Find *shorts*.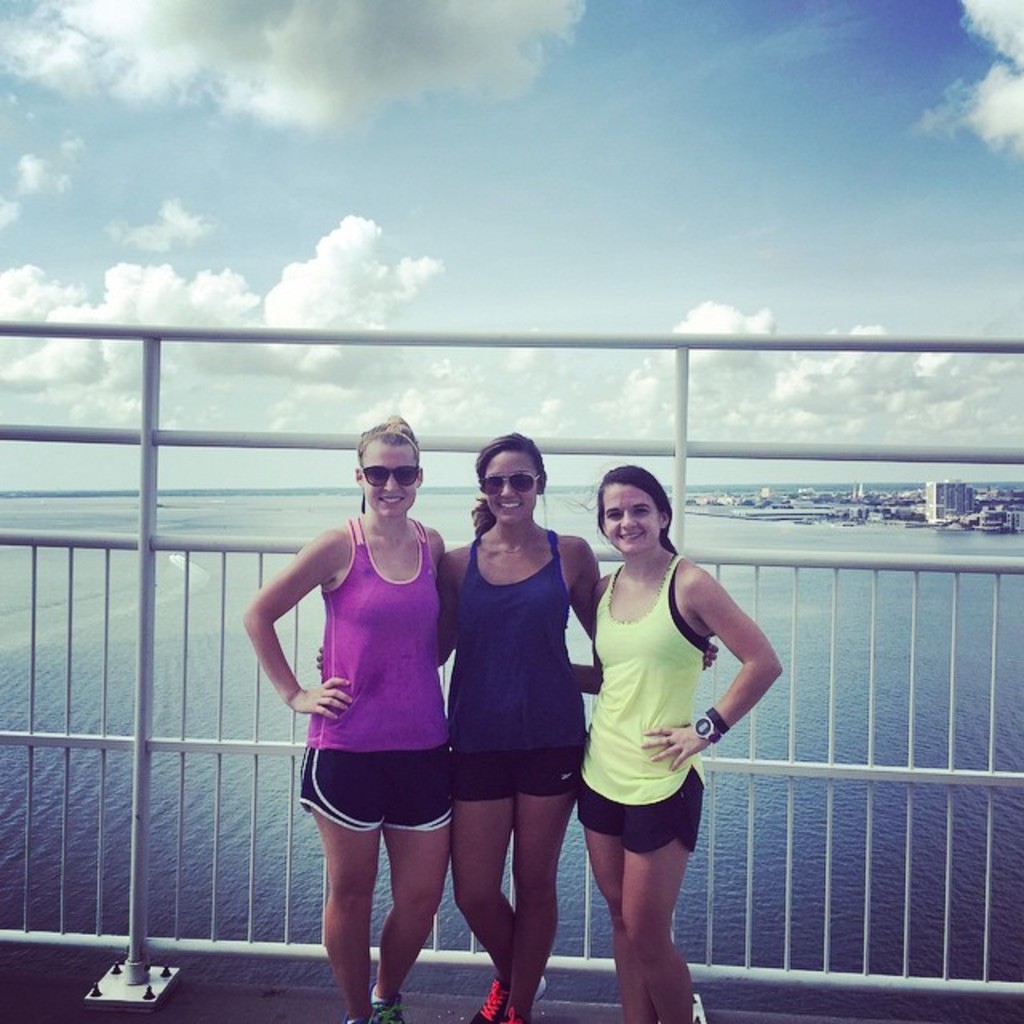
294,744,453,827.
